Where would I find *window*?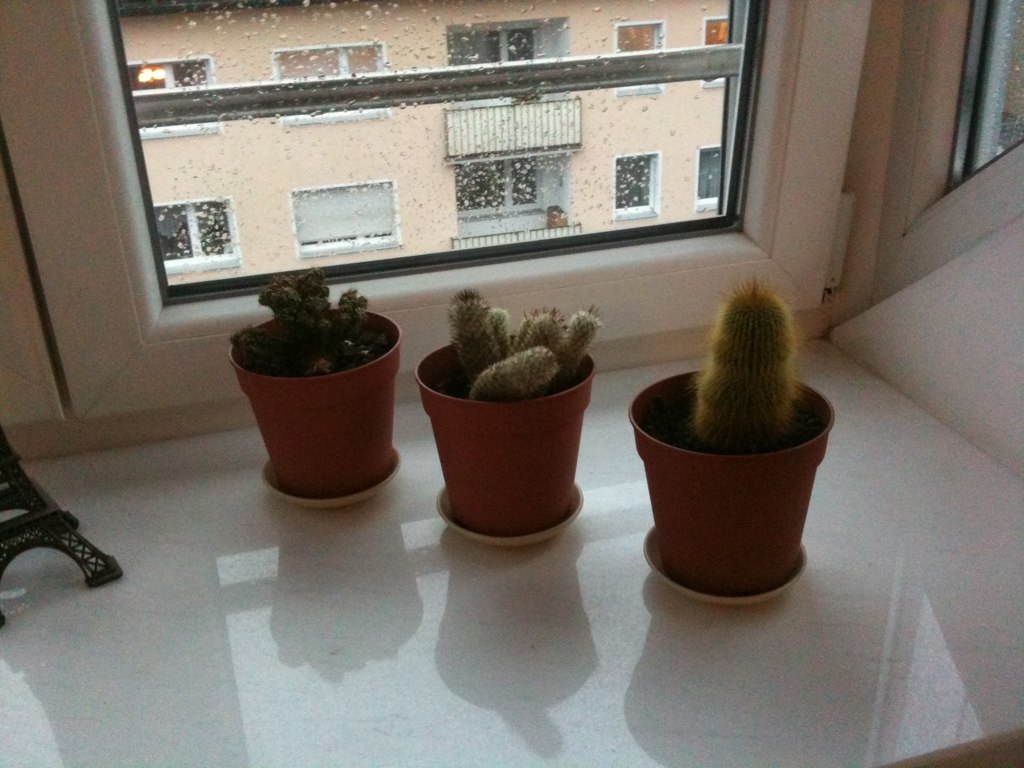
At (126,59,218,131).
